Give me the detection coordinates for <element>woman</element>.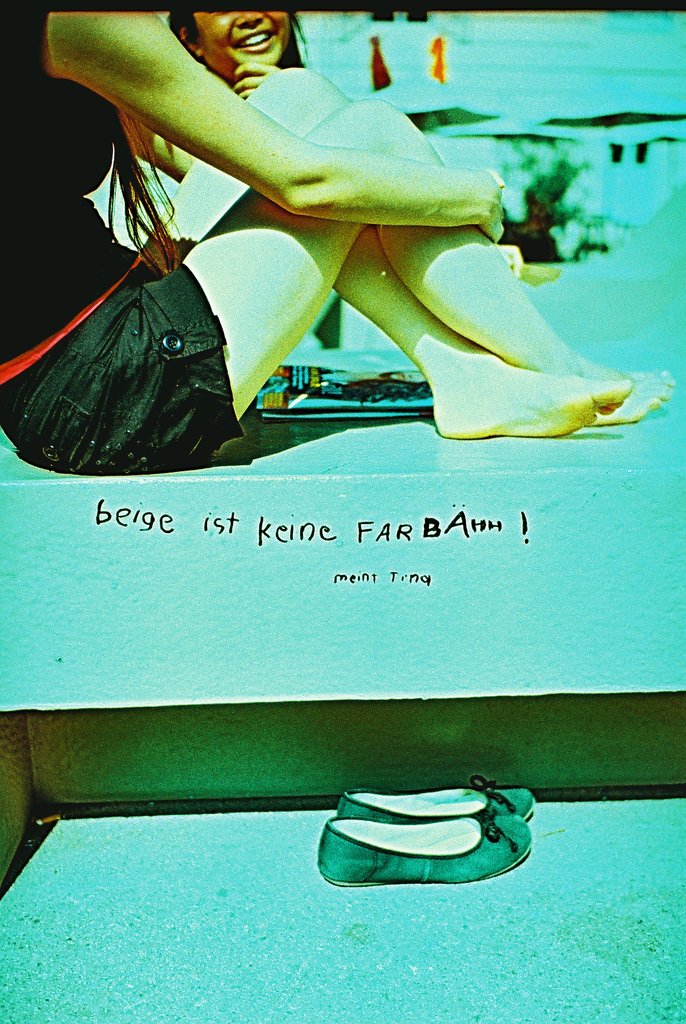
<region>0, 9, 675, 471</region>.
